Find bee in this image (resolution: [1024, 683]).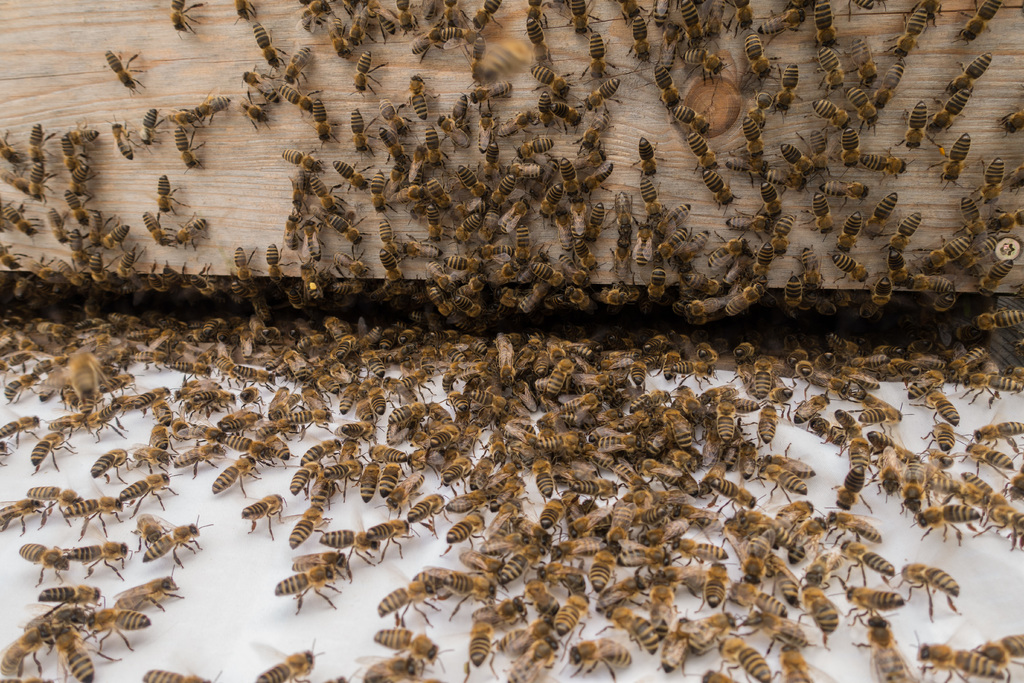
401:0:419:35.
